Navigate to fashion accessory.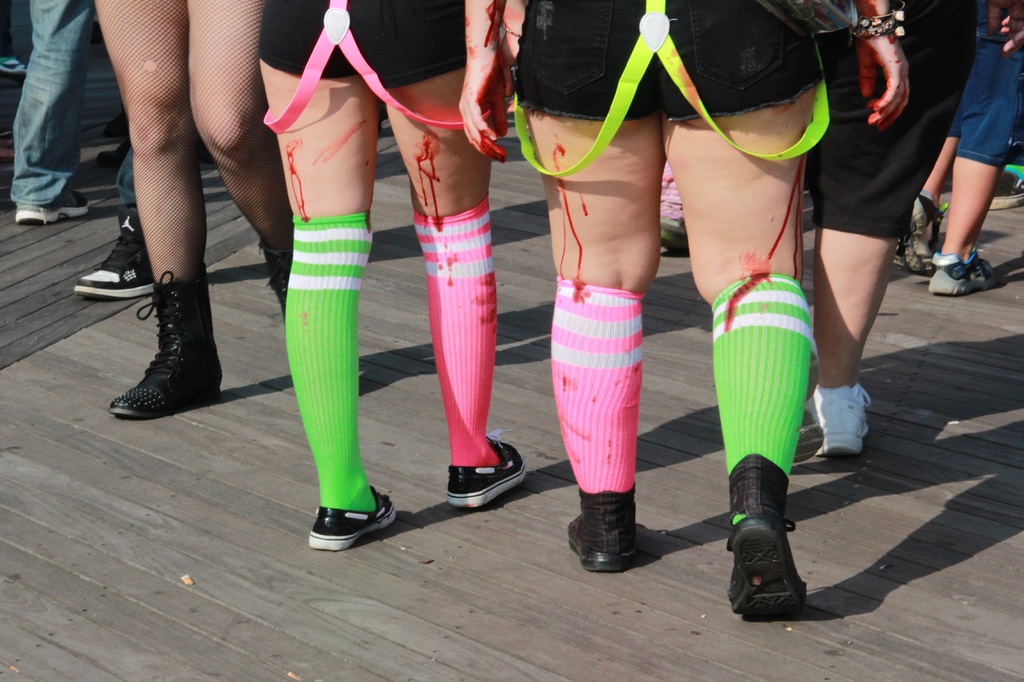
Navigation target: left=308, top=480, right=397, bottom=556.
